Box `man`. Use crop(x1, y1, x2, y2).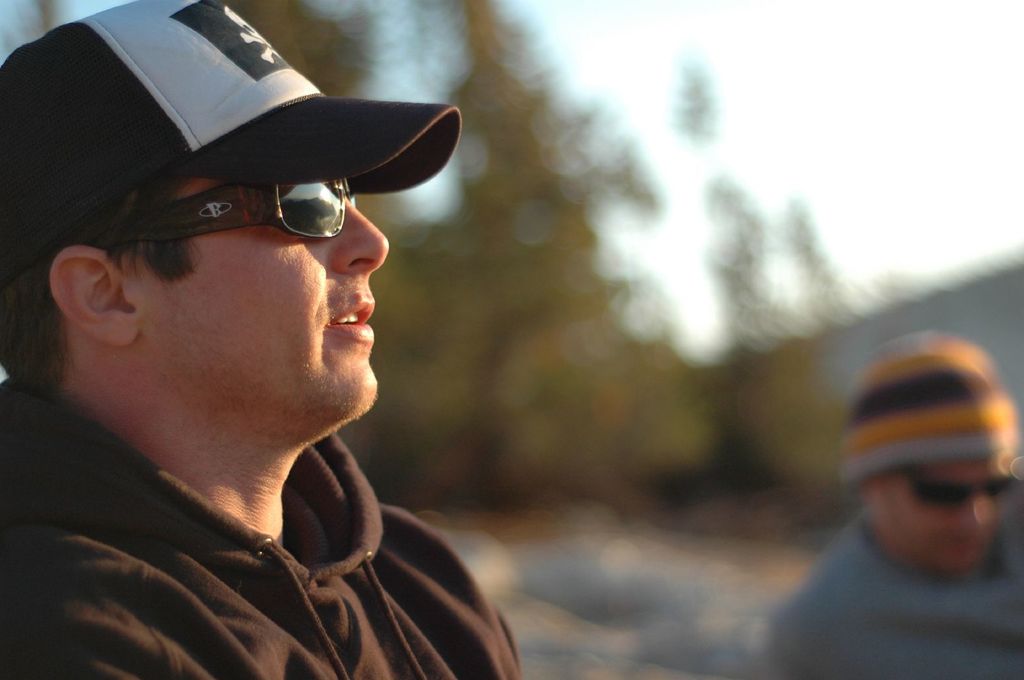
crop(0, 12, 552, 679).
